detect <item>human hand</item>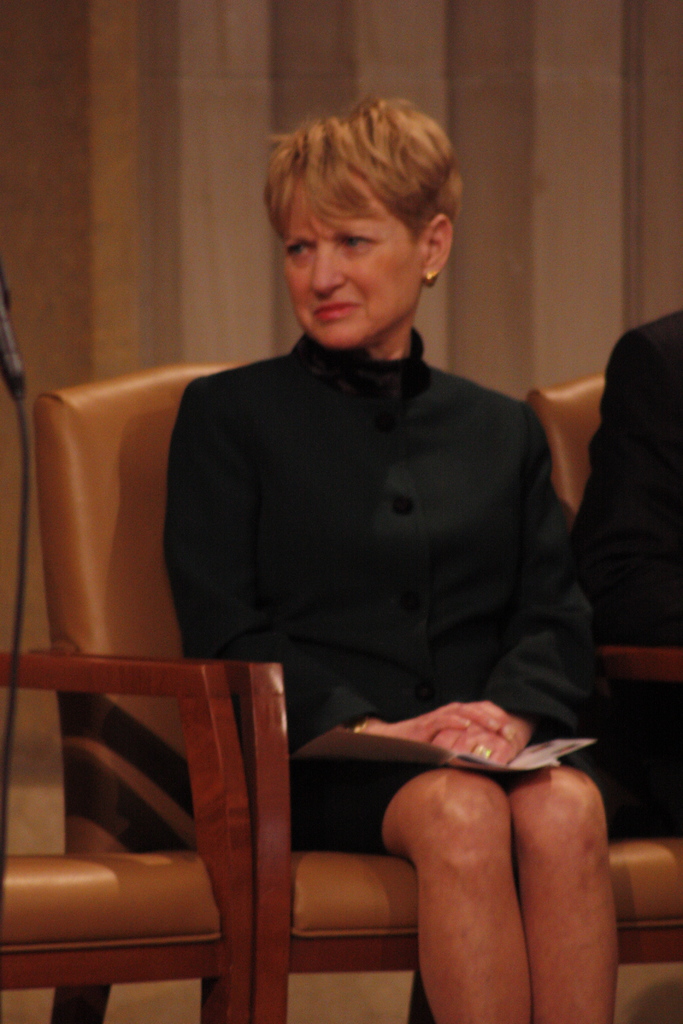
372/704/523/746
